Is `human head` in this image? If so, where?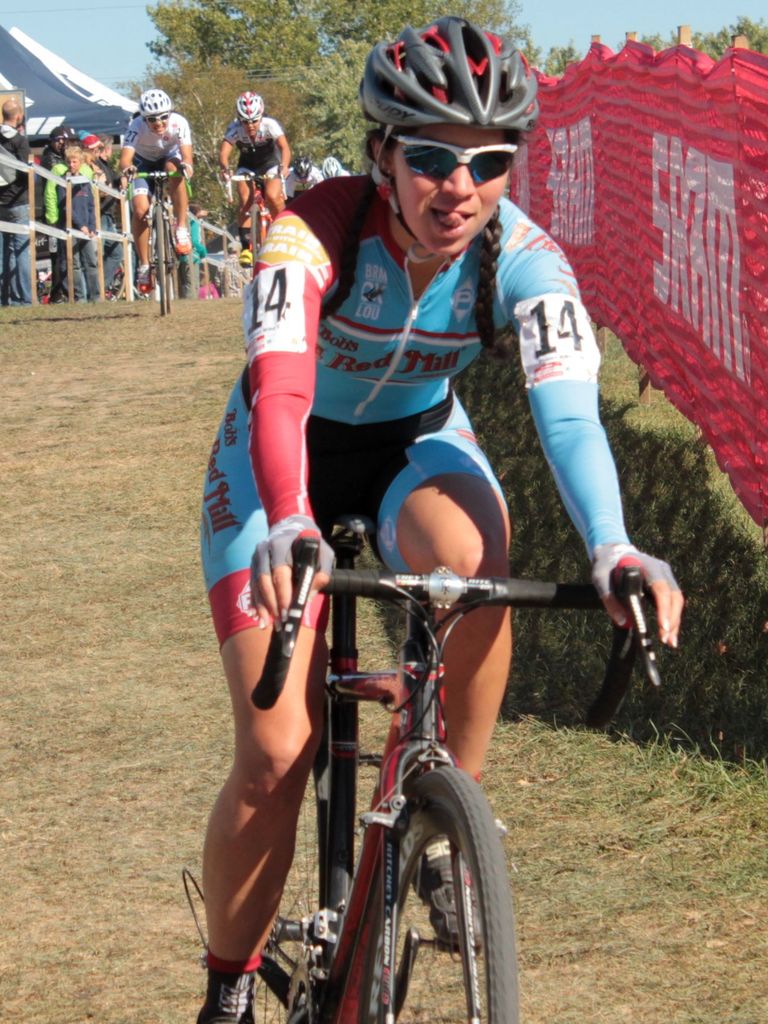
Yes, at bbox(0, 95, 26, 125).
